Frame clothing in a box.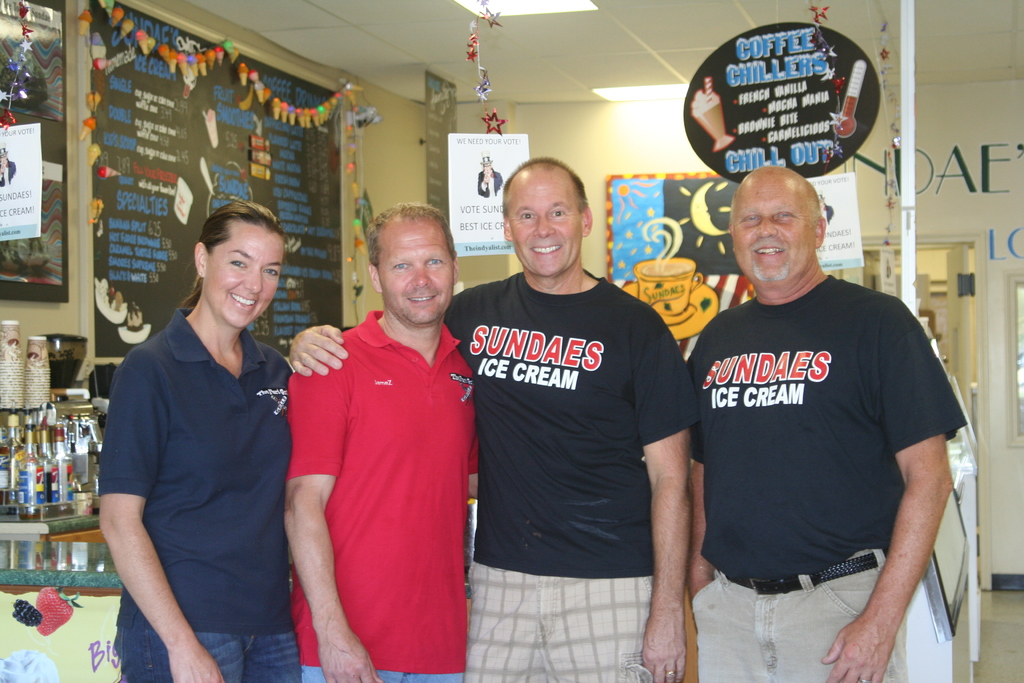
pyautogui.locateOnScreen(440, 262, 705, 682).
